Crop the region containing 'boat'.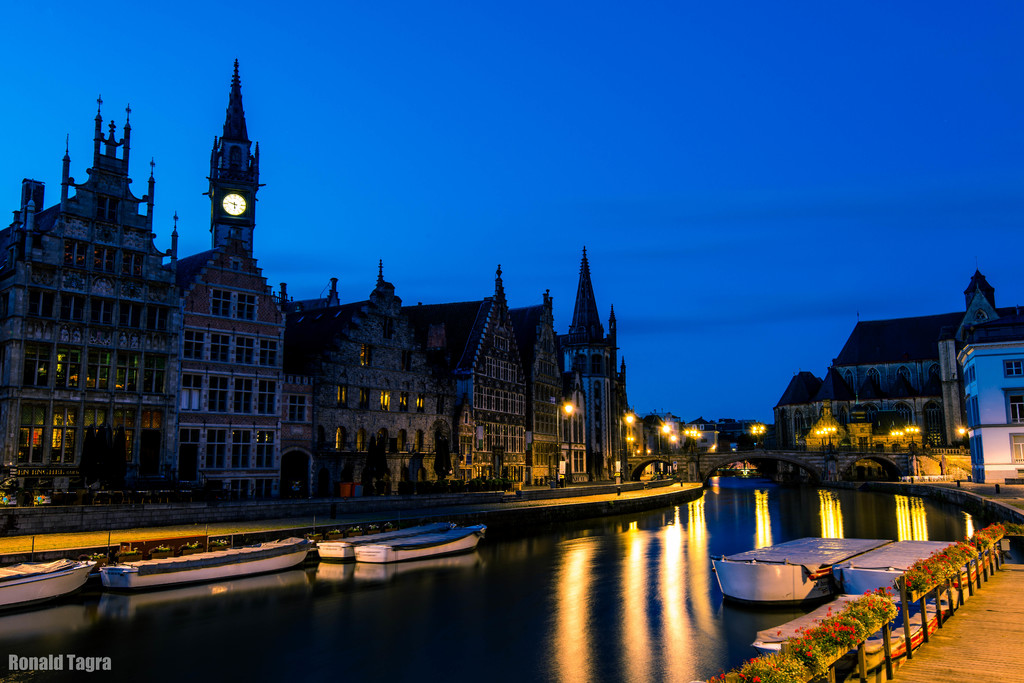
Crop region: {"x1": 96, "y1": 532, "x2": 317, "y2": 600}.
